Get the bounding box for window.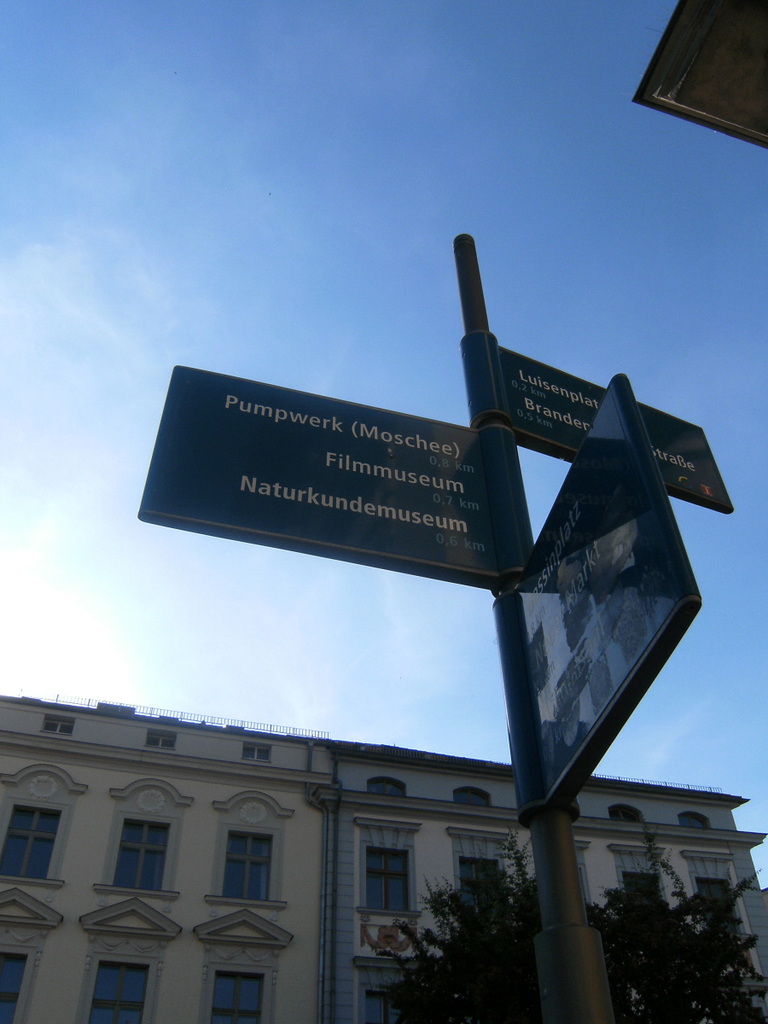
left=360, top=830, right=421, bottom=917.
